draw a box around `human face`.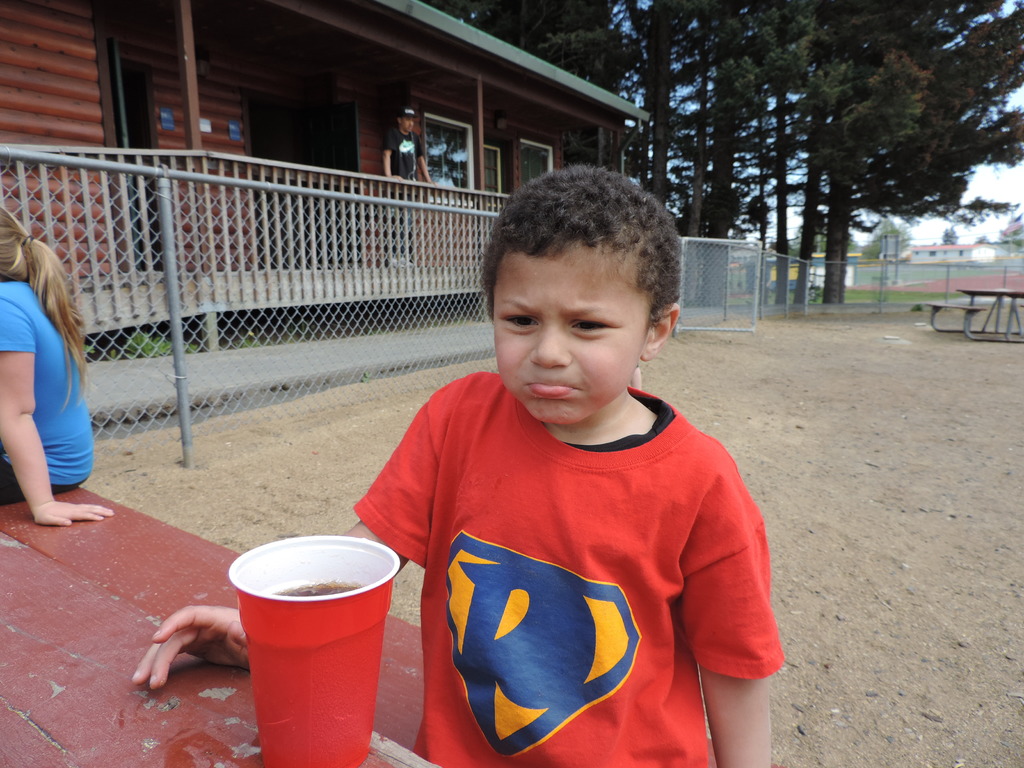
box=[398, 116, 418, 135].
